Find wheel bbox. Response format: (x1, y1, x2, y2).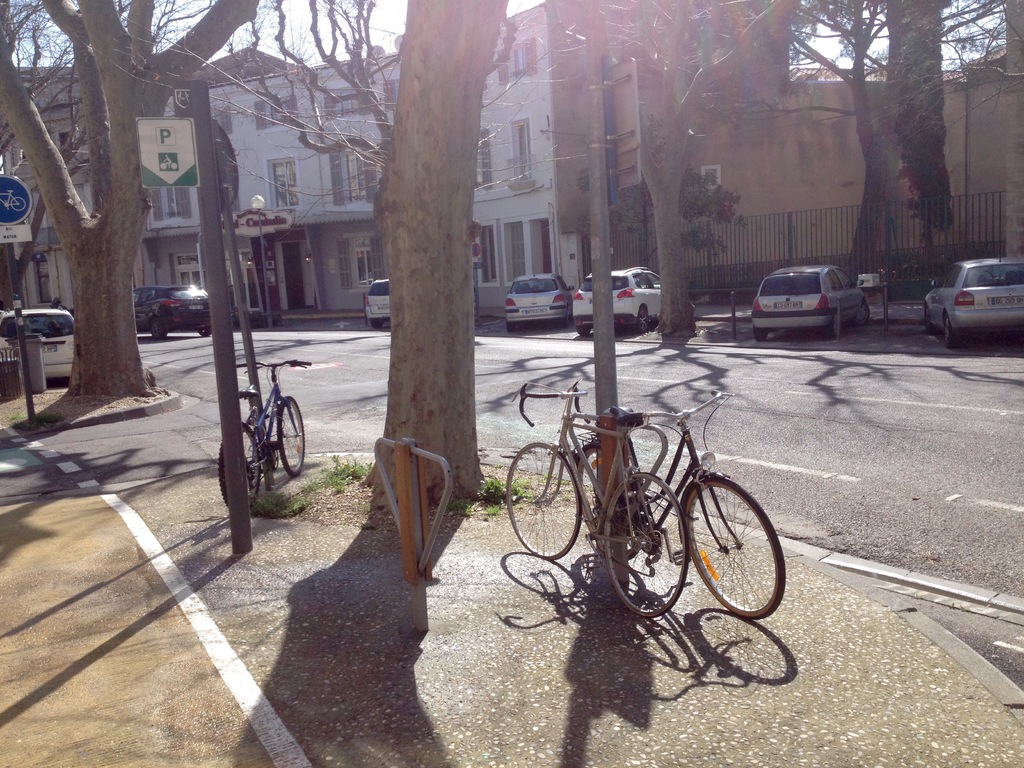
(603, 465, 689, 620).
